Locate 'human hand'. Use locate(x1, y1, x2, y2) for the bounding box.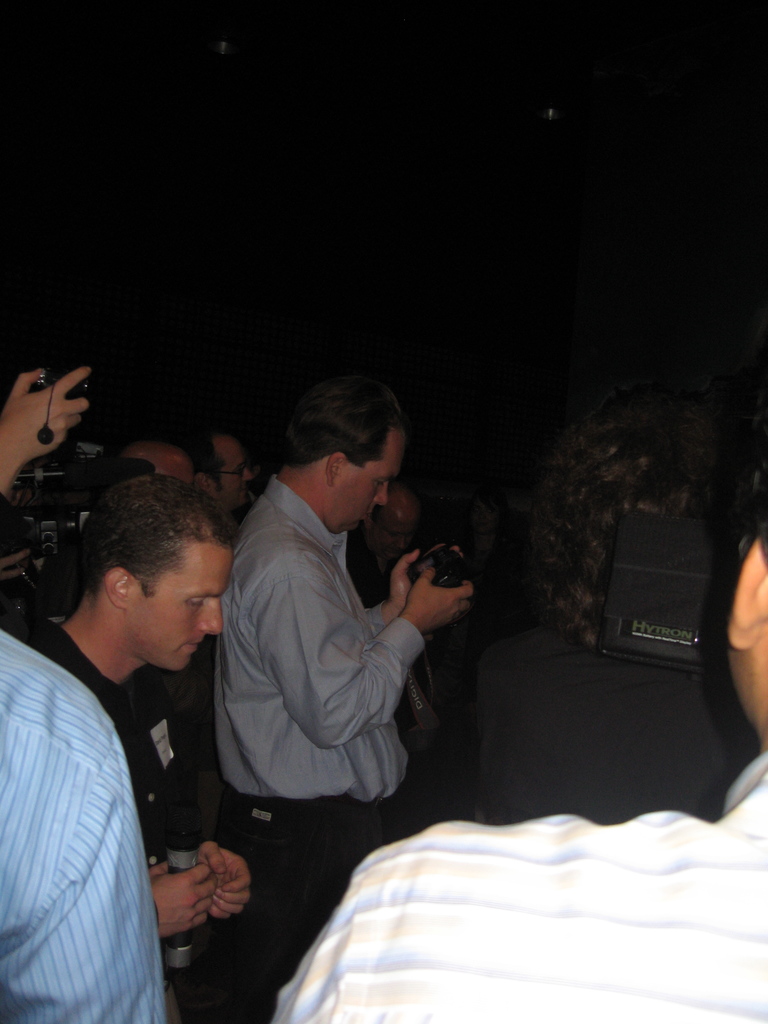
locate(149, 859, 219, 939).
